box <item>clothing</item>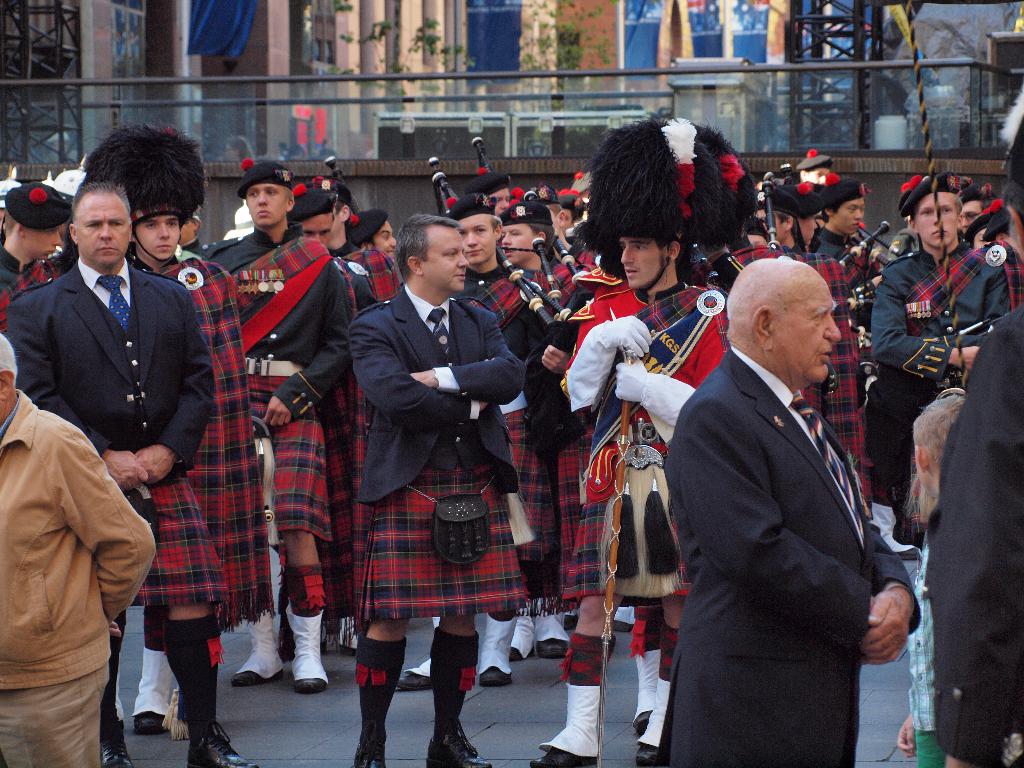
crop(351, 283, 525, 631)
